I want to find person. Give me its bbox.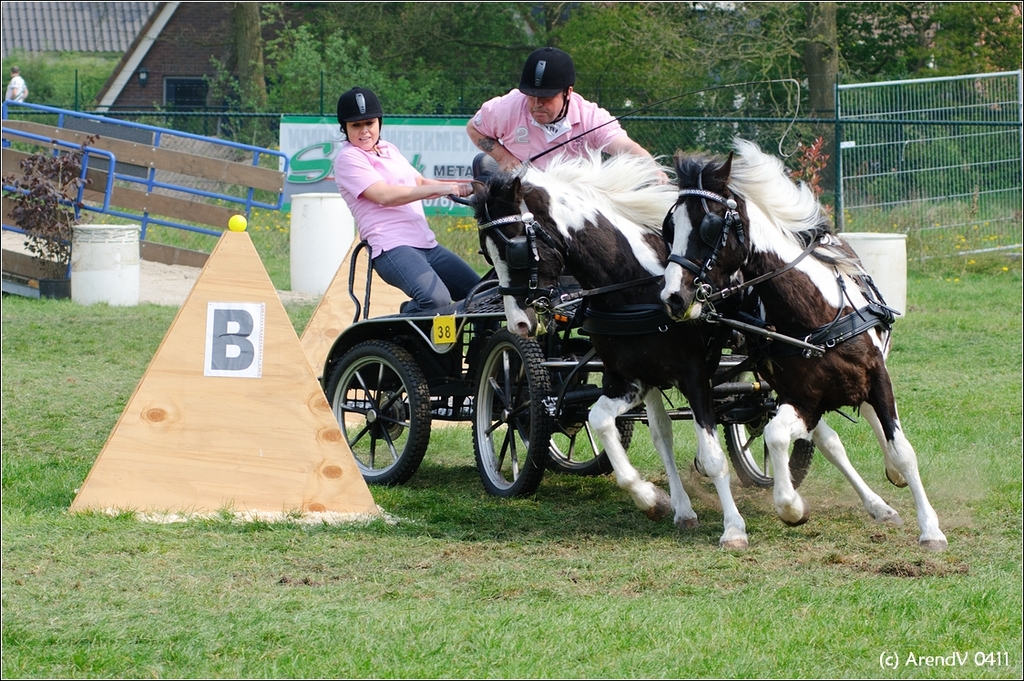
locate(465, 47, 666, 184).
